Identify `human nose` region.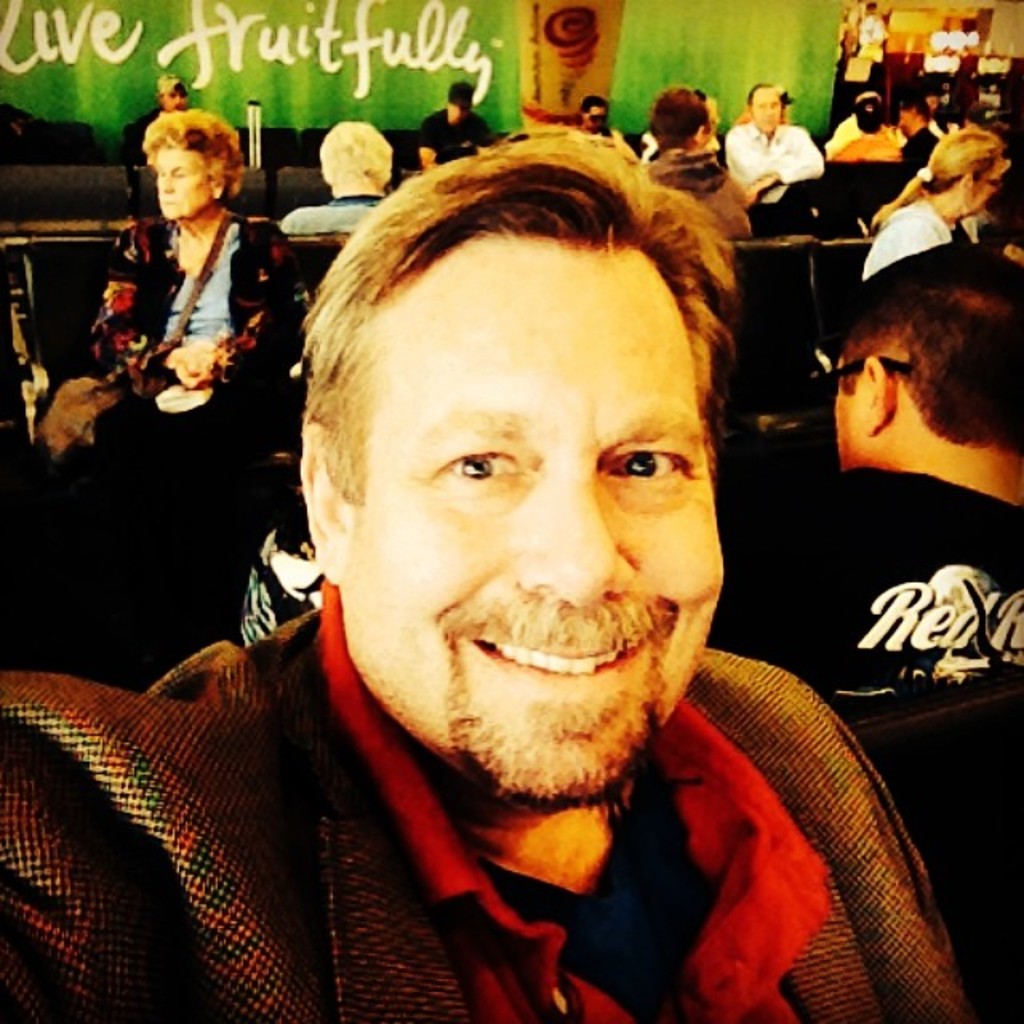
Region: rect(507, 461, 645, 611).
